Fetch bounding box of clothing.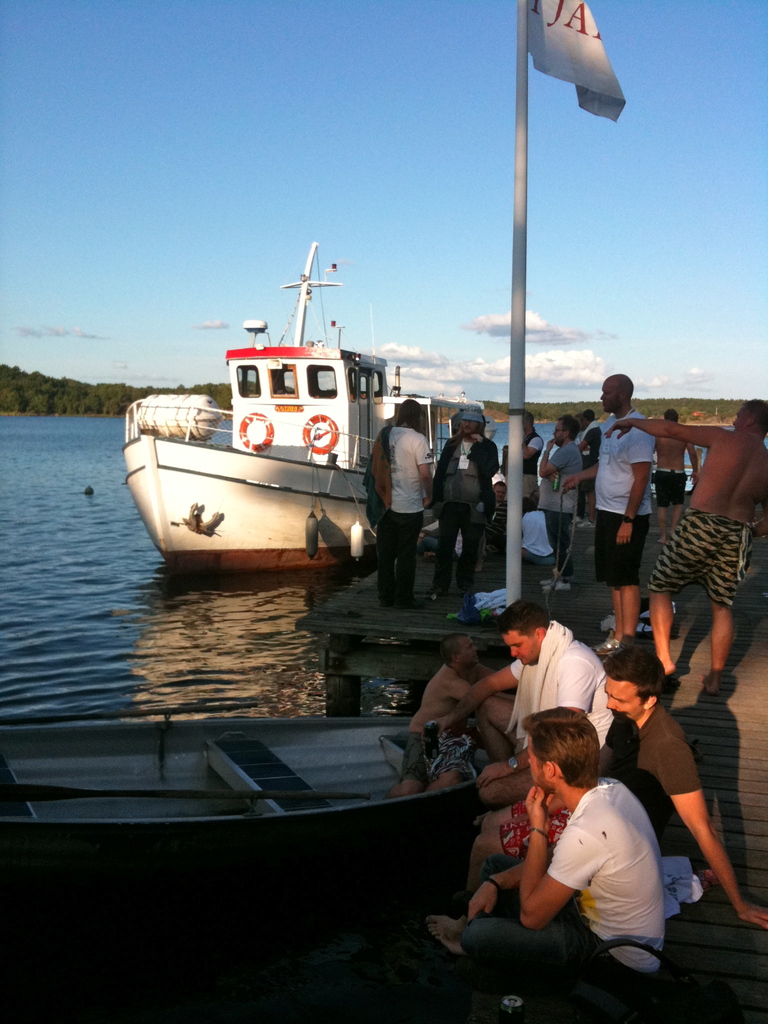
Bbox: 401 666 501 802.
